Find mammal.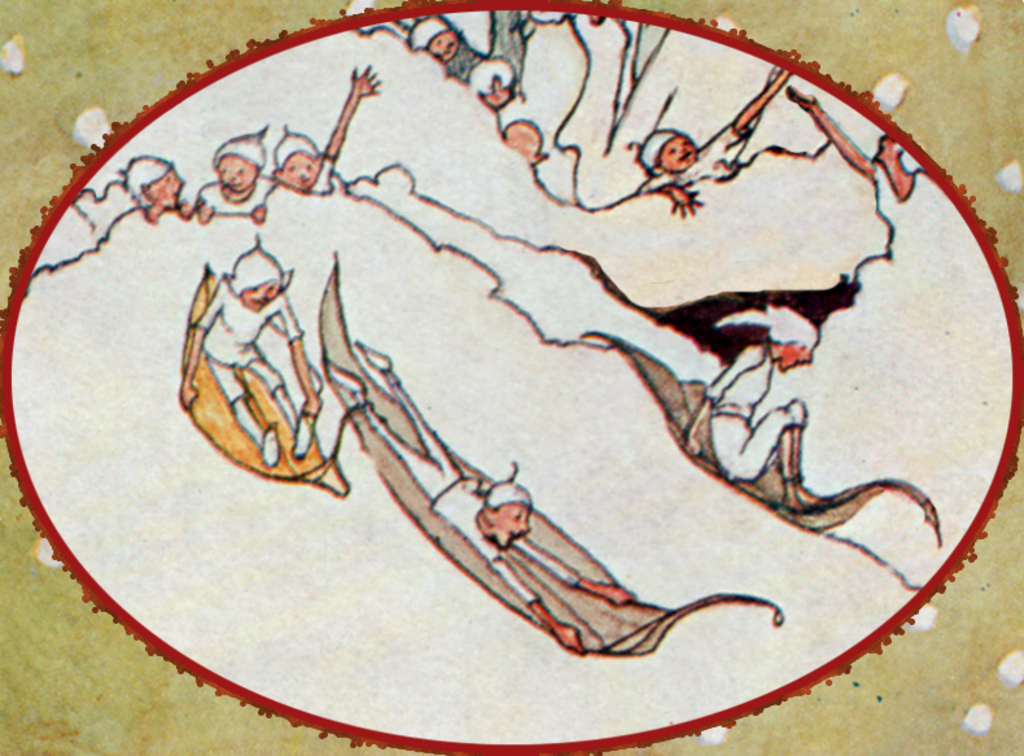
318 338 635 652.
